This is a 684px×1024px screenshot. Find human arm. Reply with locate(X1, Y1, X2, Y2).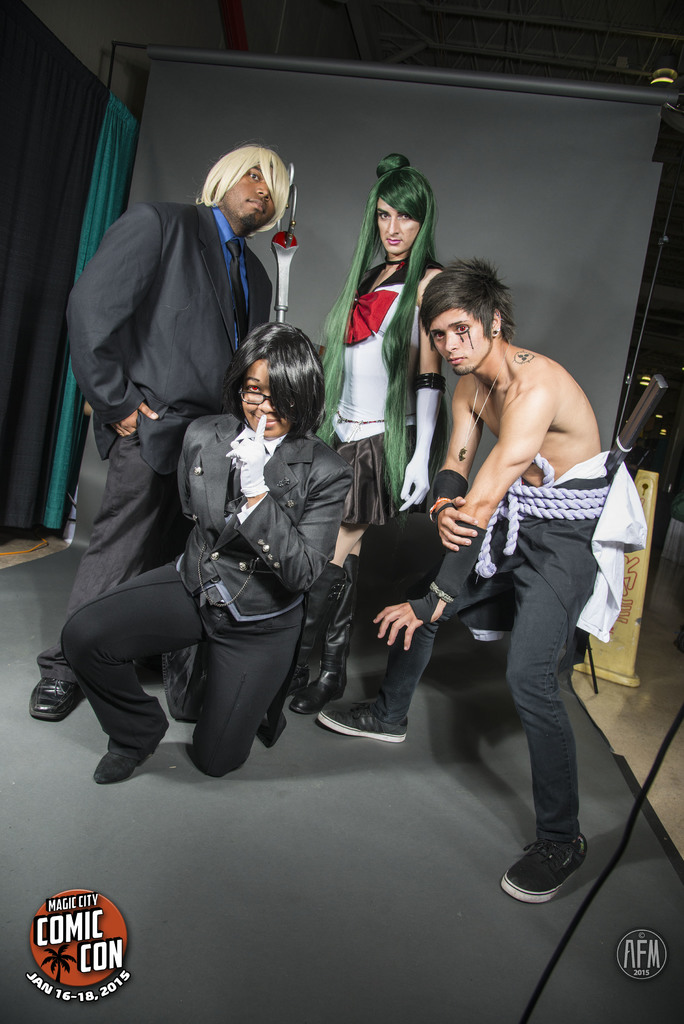
locate(369, 373, 552, 655).
